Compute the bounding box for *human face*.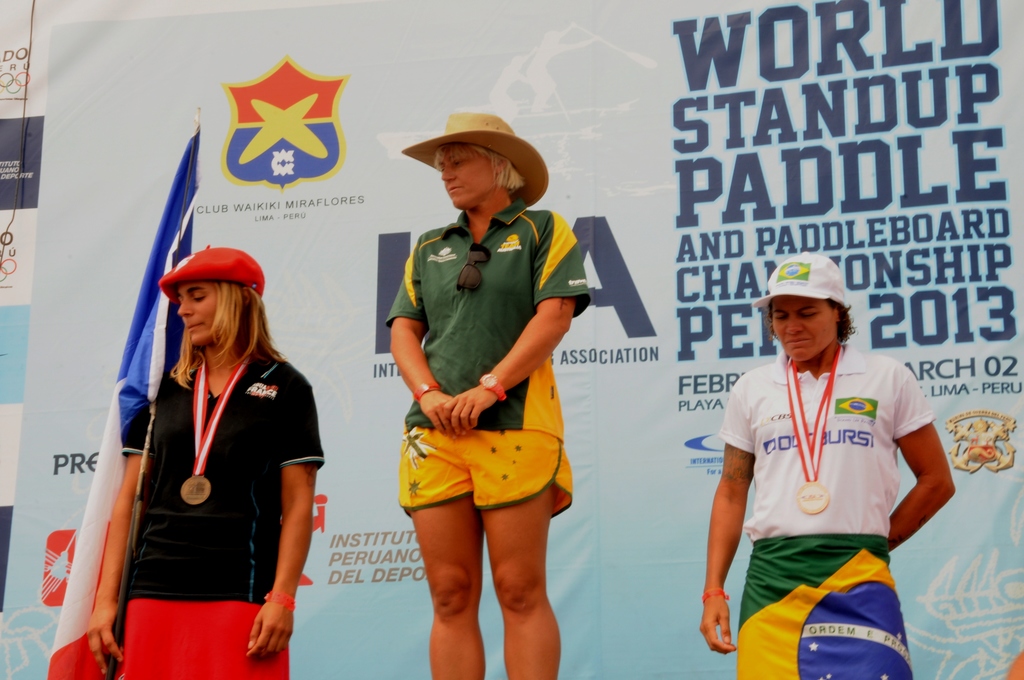
crop(778, 295, 838, 357).
